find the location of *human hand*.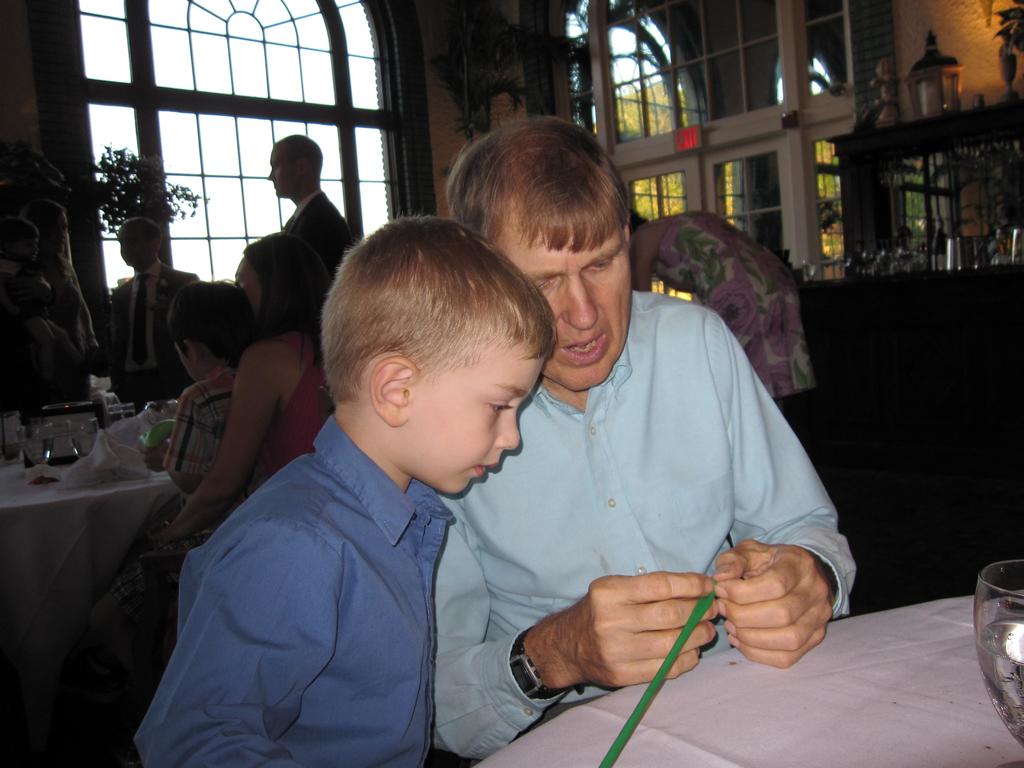
Location: <region>714, 547, 836, 660</region>.
